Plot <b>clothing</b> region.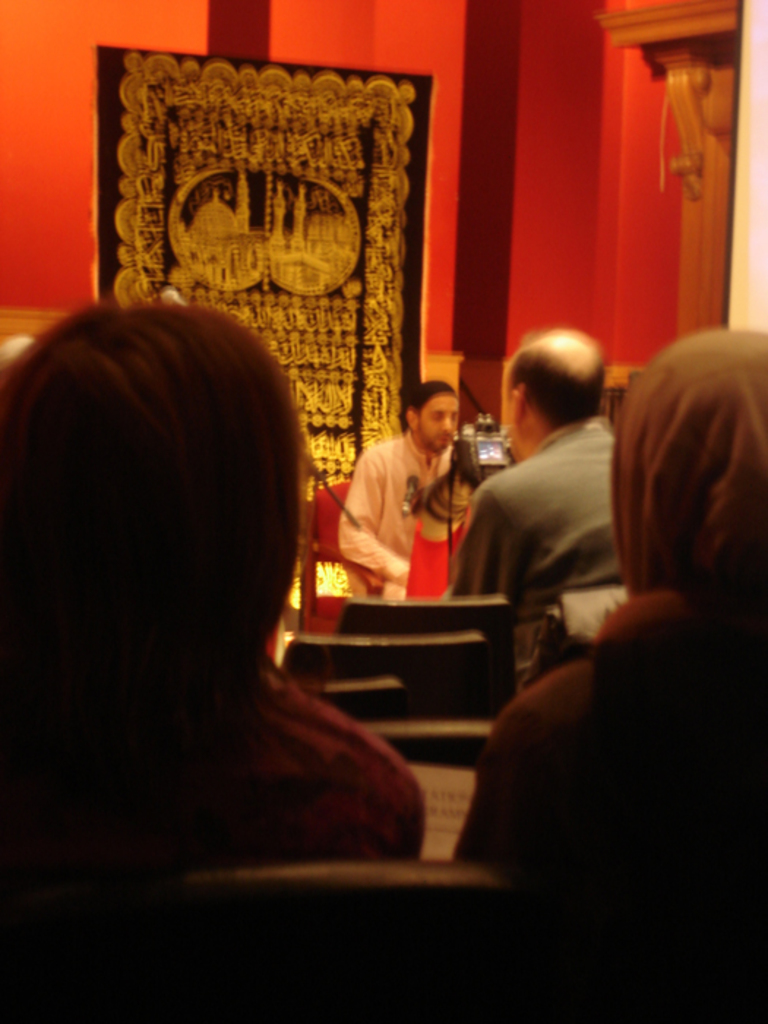
Plotted at crop(449, 316, 767, 884).
